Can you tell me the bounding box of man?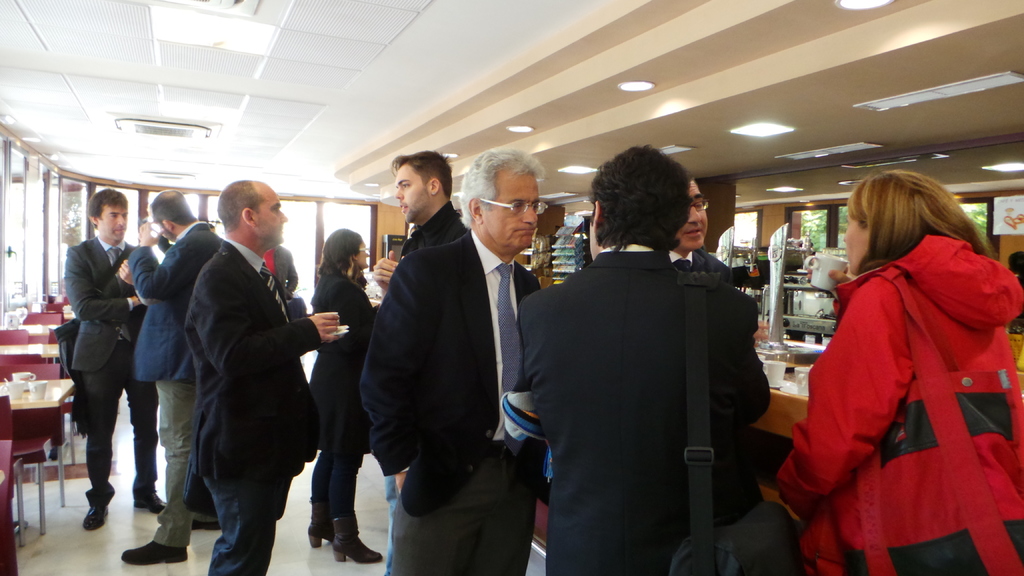
pyautogui.locateOnScreen(115, 188, 222, 568).
